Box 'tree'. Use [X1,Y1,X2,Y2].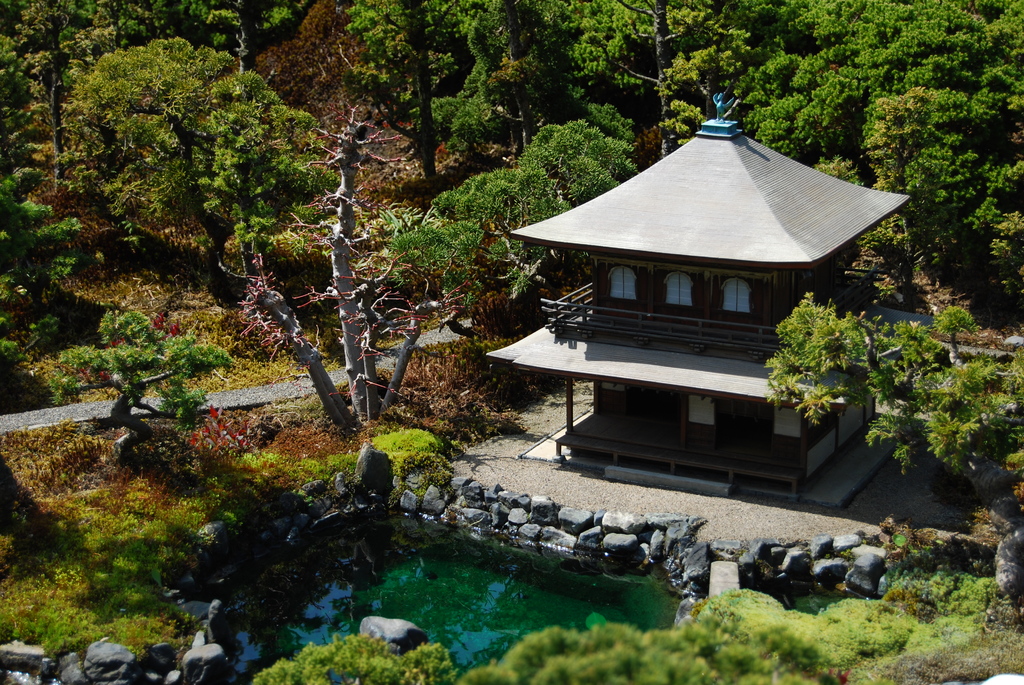
[236,109,460,435].
